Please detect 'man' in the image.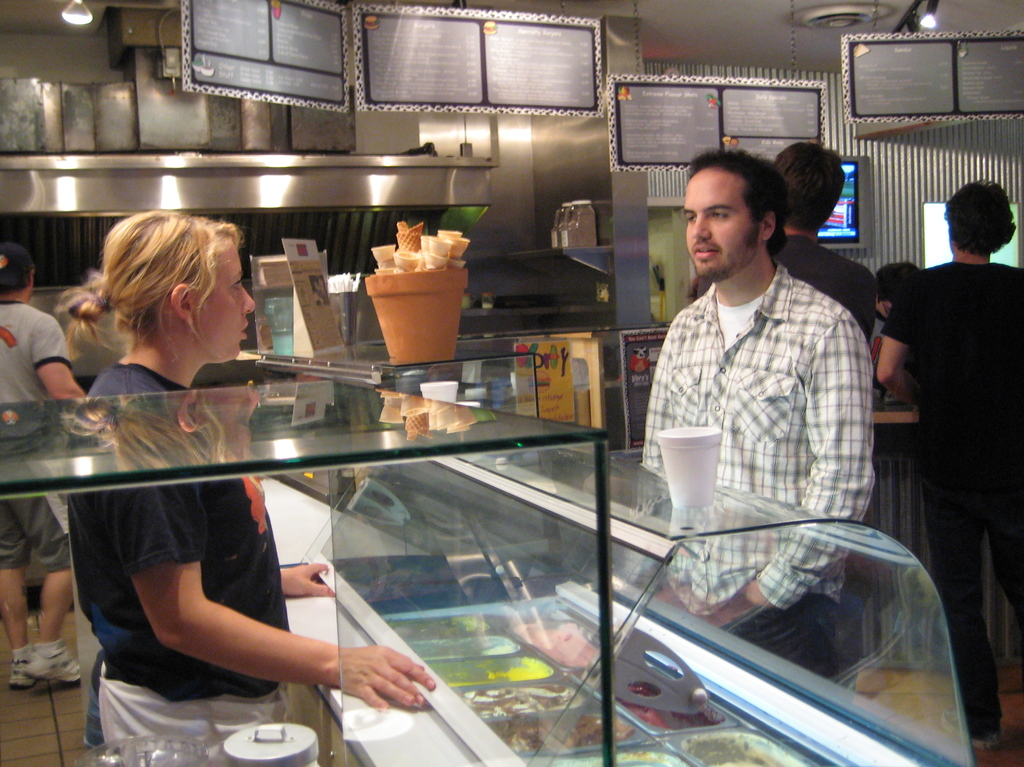
(632,154,883,679).
